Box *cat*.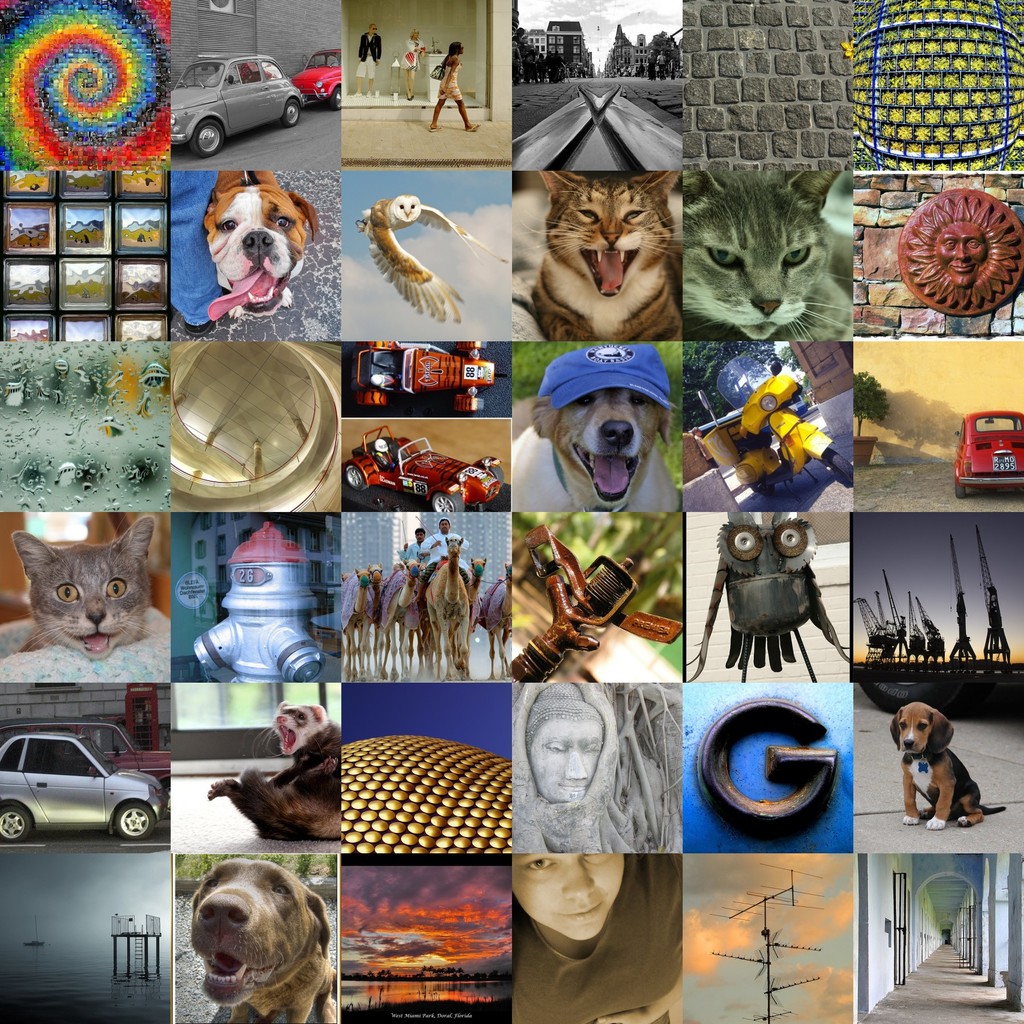
12 517 159 662.
